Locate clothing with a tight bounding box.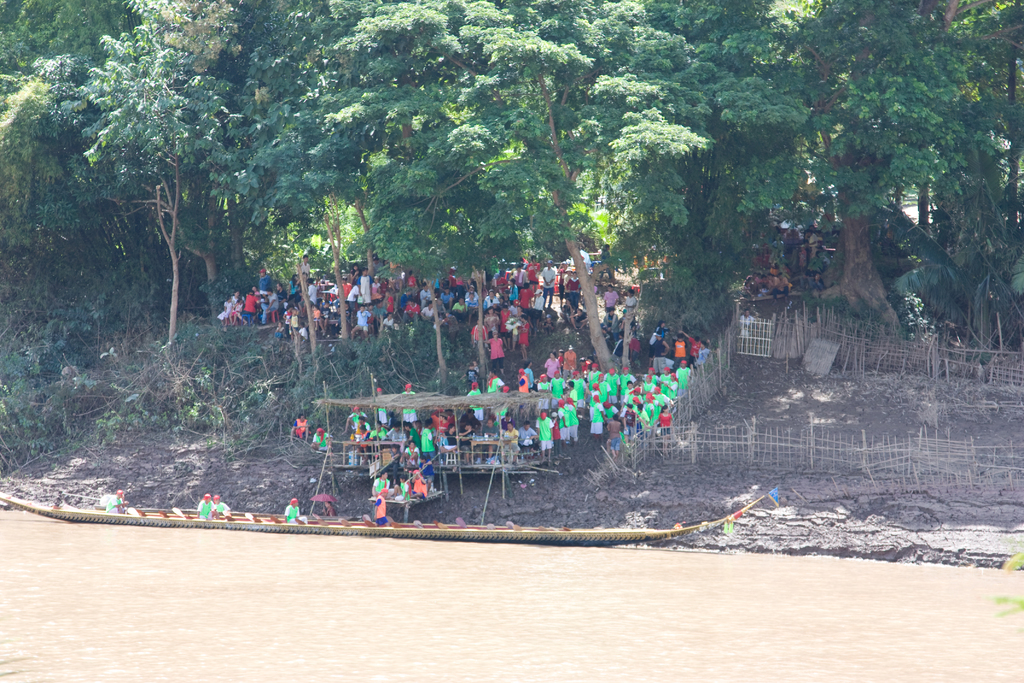
x1=407 y1=448 x2=422 y2=466.
